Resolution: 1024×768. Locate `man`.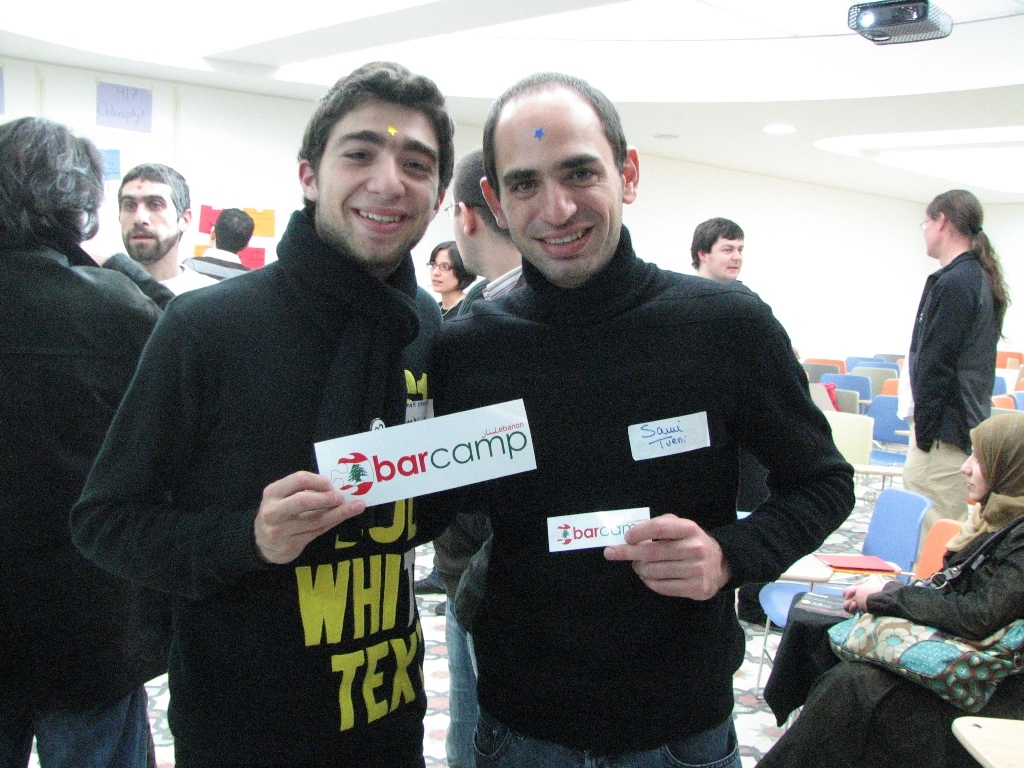
Rect(429, 70, 853, 767).
